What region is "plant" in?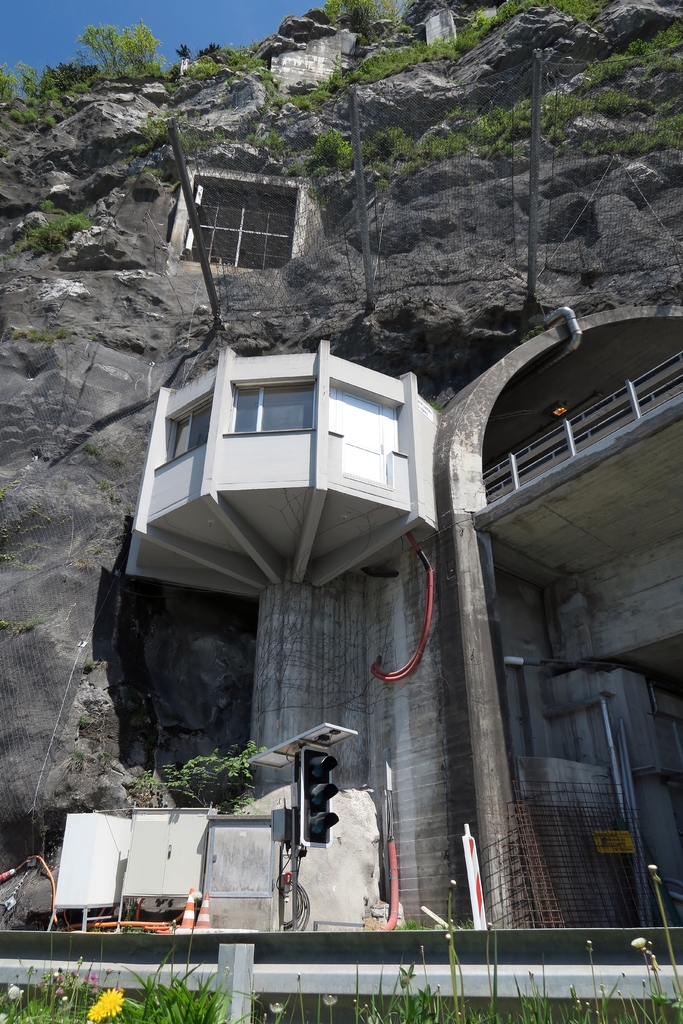
detection(54, 361, 66, 374).
